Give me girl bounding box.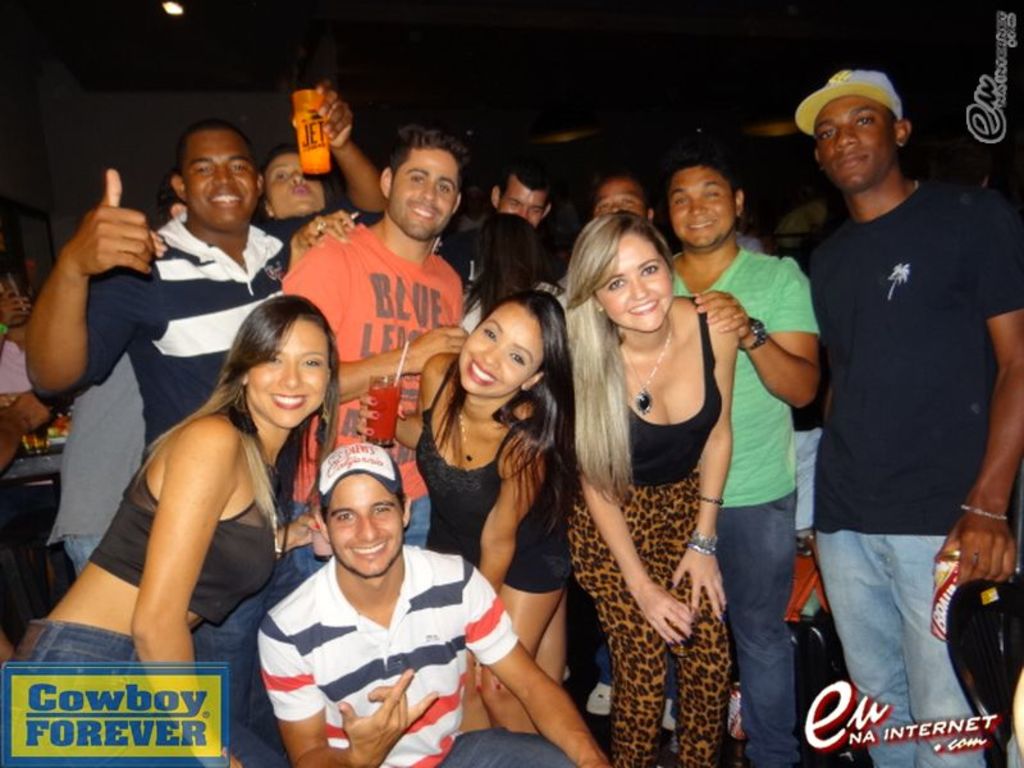
356,285,589,744.
